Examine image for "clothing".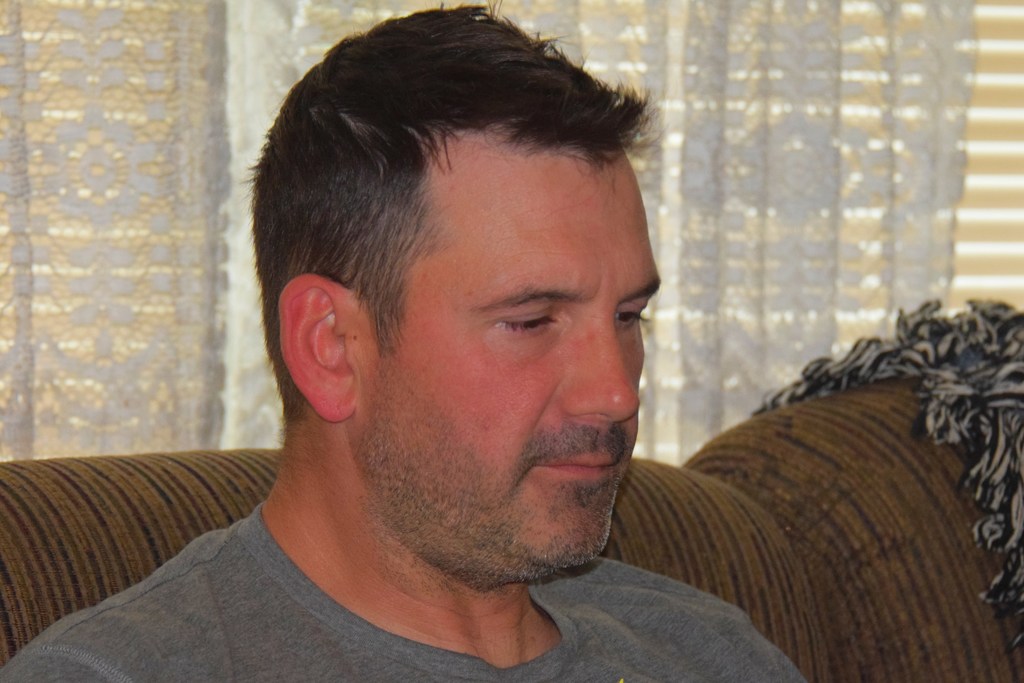
Examination result: 1/498/806/682.
